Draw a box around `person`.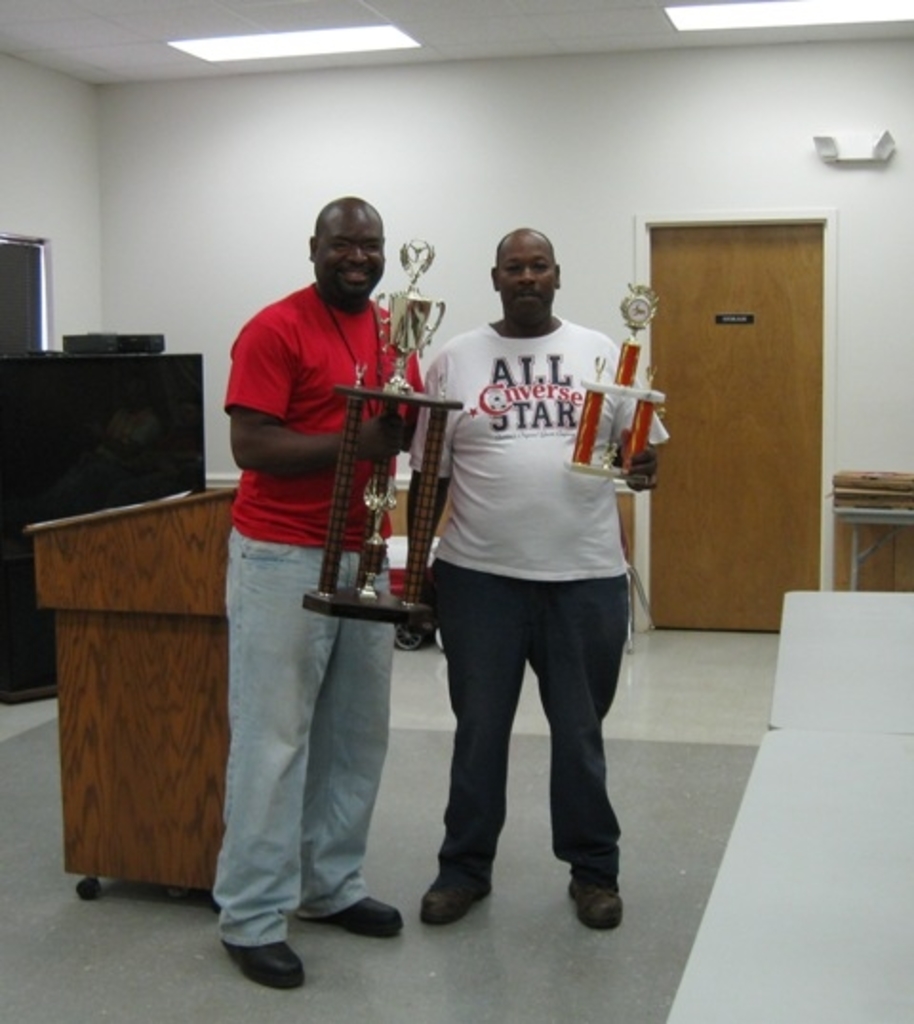
left=406, top=226, right=672, bottom=927.
